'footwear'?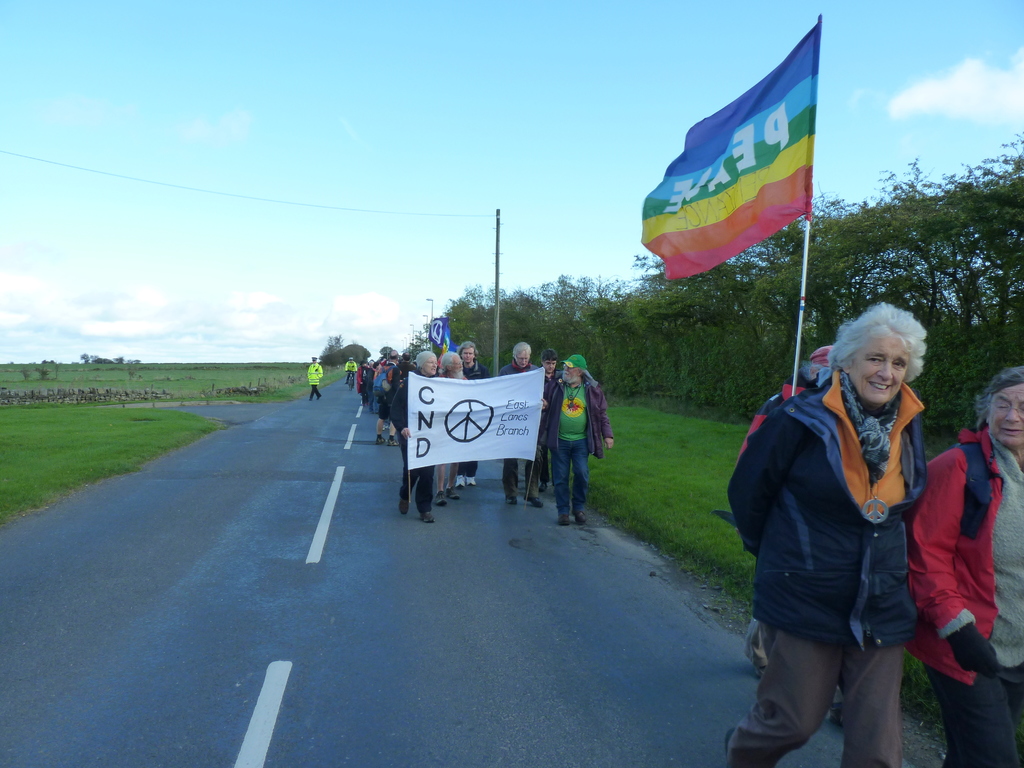
l=448, t=484, r=461, b=500
